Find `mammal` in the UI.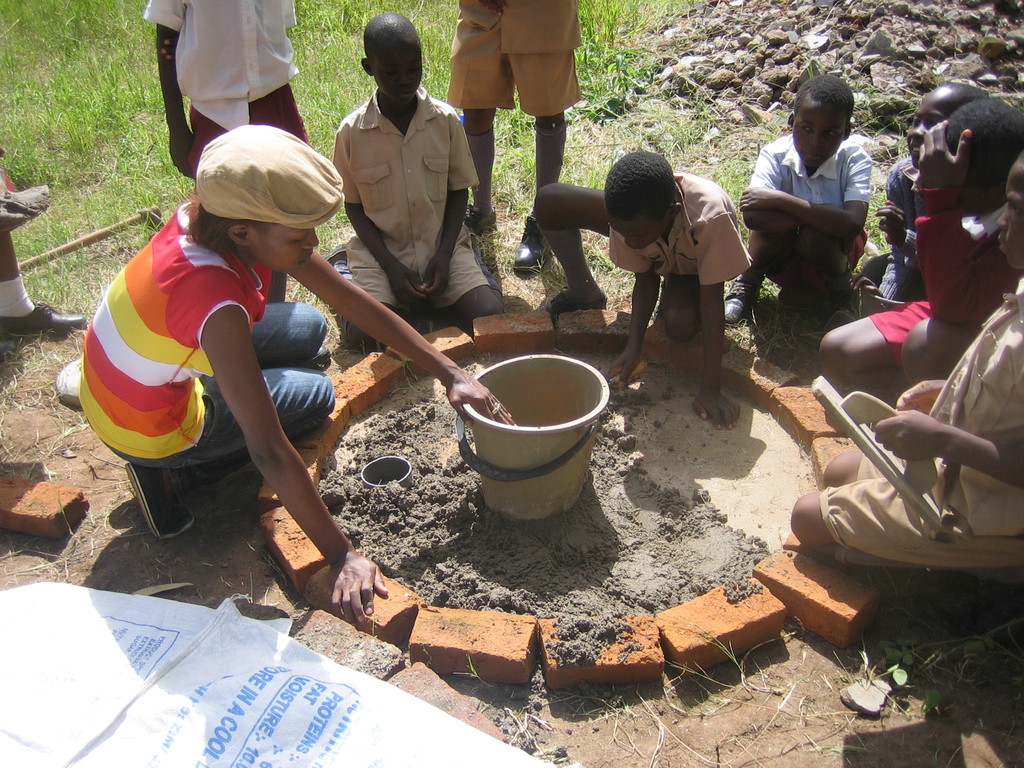
UI element at <box>819,97,1023,395</box>.
